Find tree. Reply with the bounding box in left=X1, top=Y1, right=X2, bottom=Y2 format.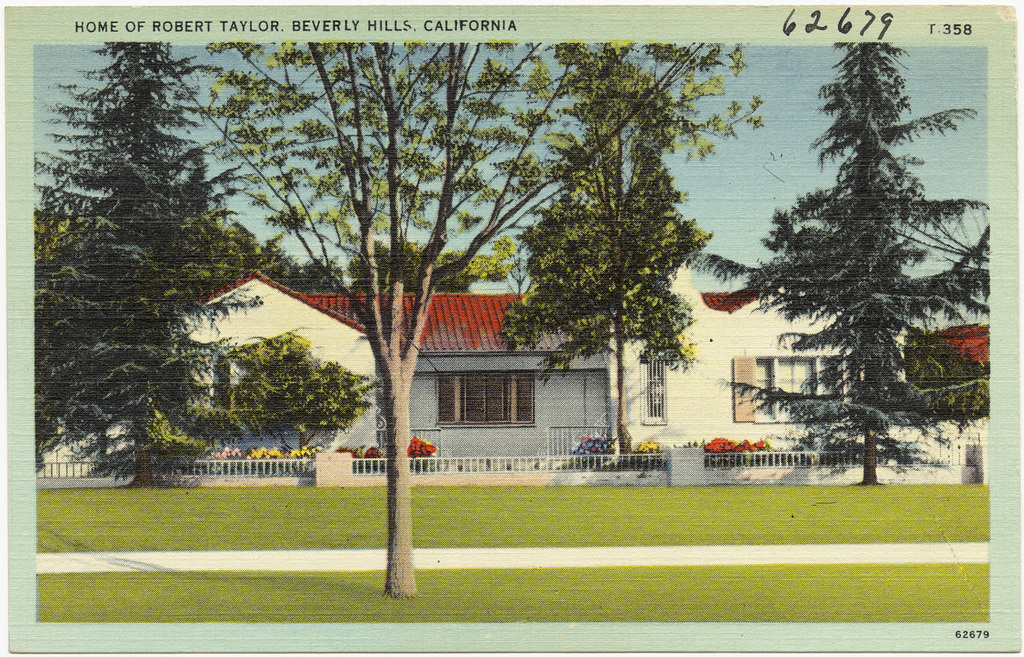
left=25, top=39, right=272, bottom=488.
